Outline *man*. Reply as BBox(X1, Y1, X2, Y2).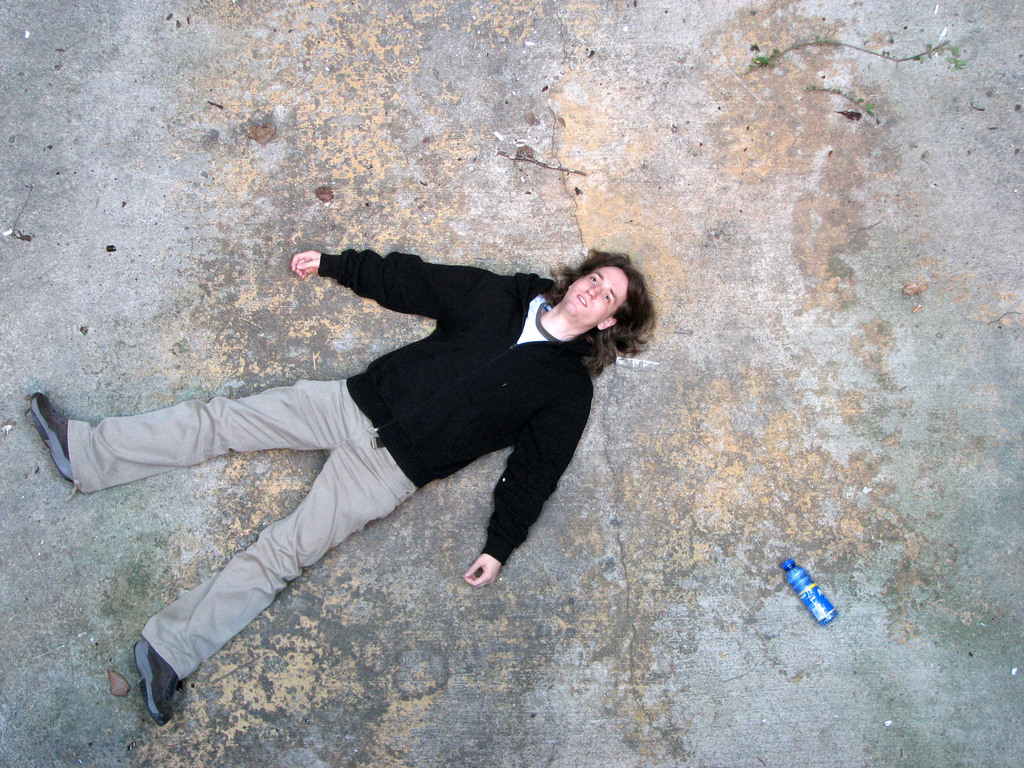
BBox(22, 225, 668, 734).
